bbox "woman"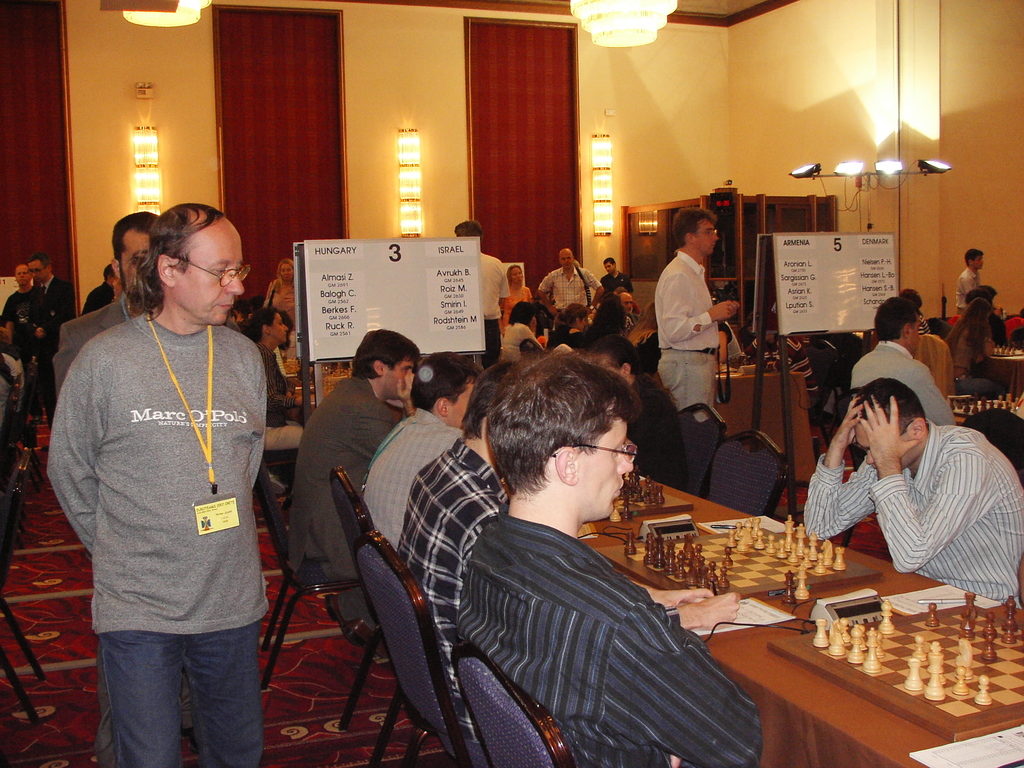
(557,302,585,343)
